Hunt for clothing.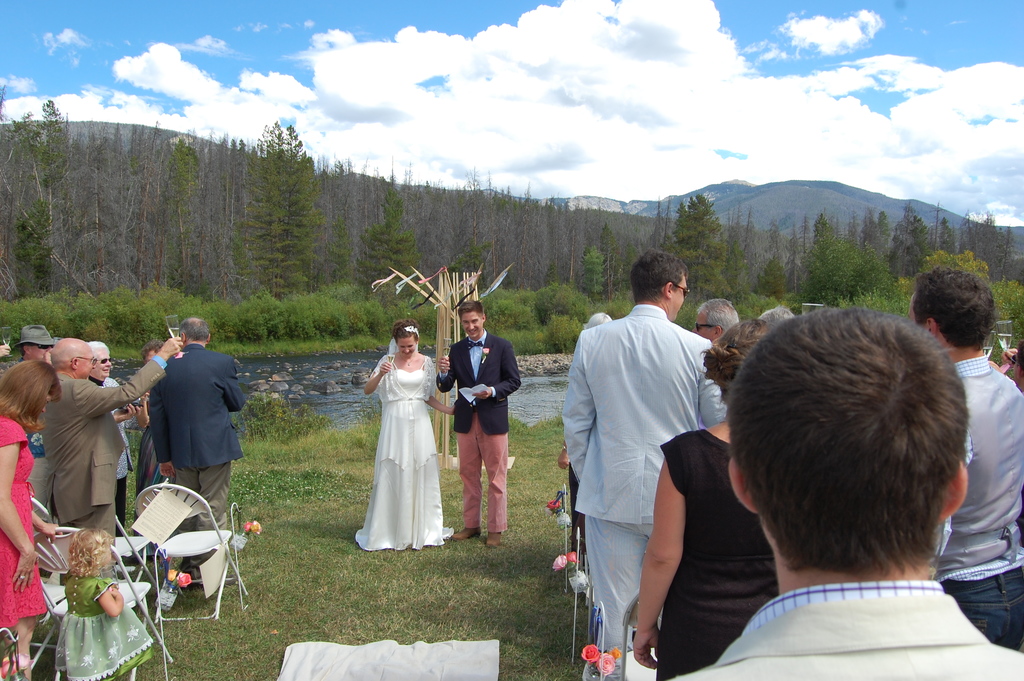
Hunted down at l=143, t=340, r=254, b=541.
